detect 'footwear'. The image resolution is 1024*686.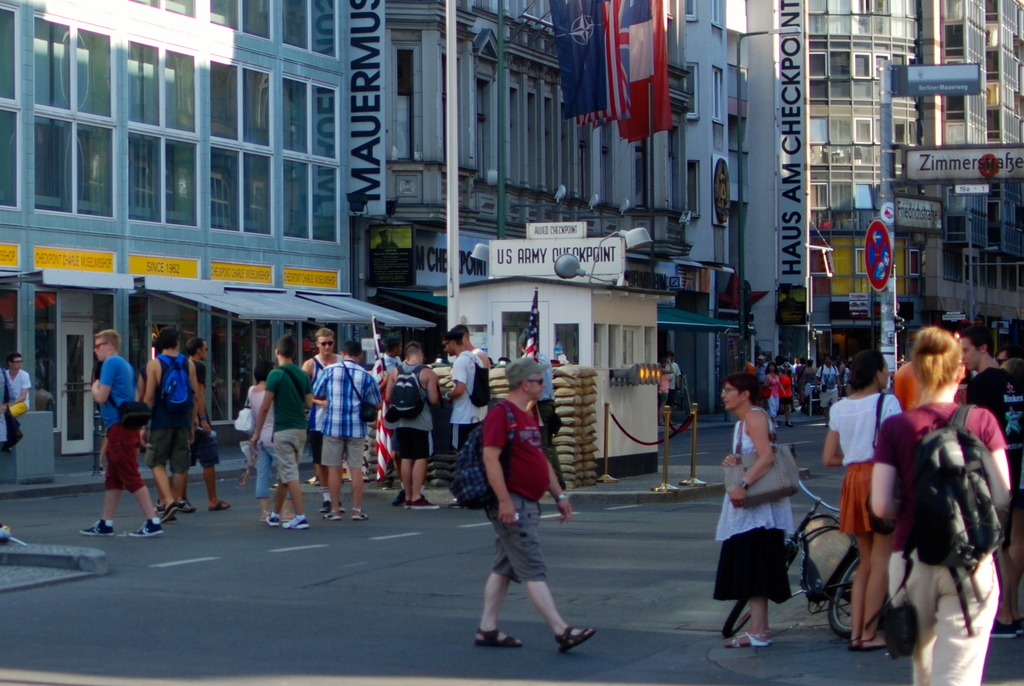
(554,626,593,657).
